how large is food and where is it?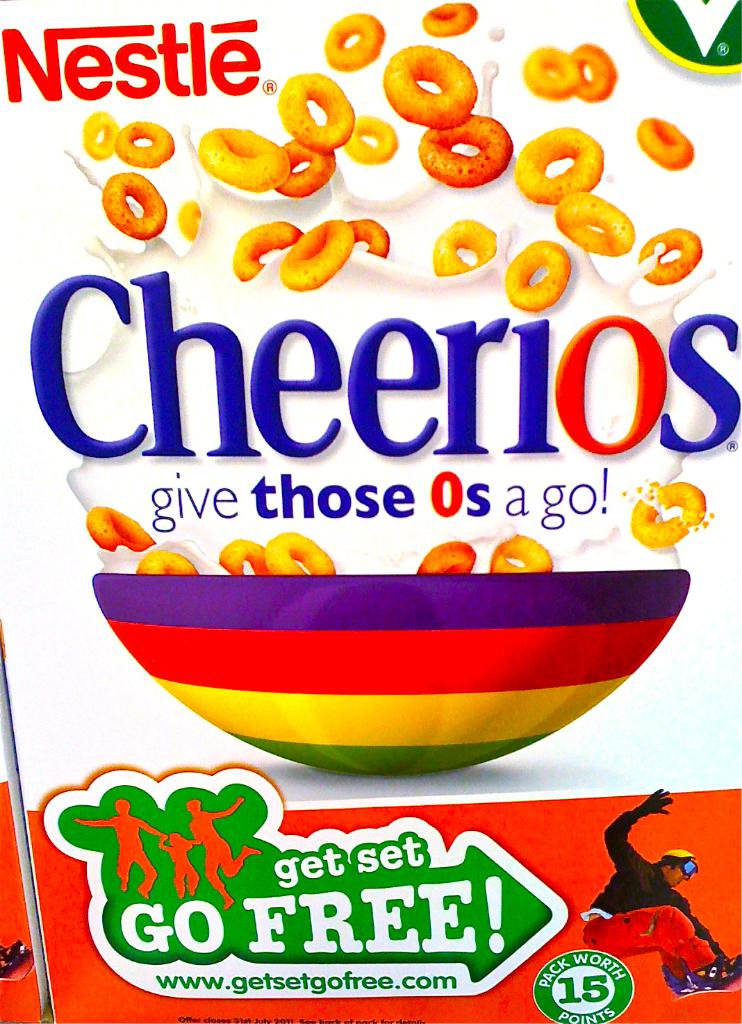
Bounding box: locate(418, 0, 478, 38).
